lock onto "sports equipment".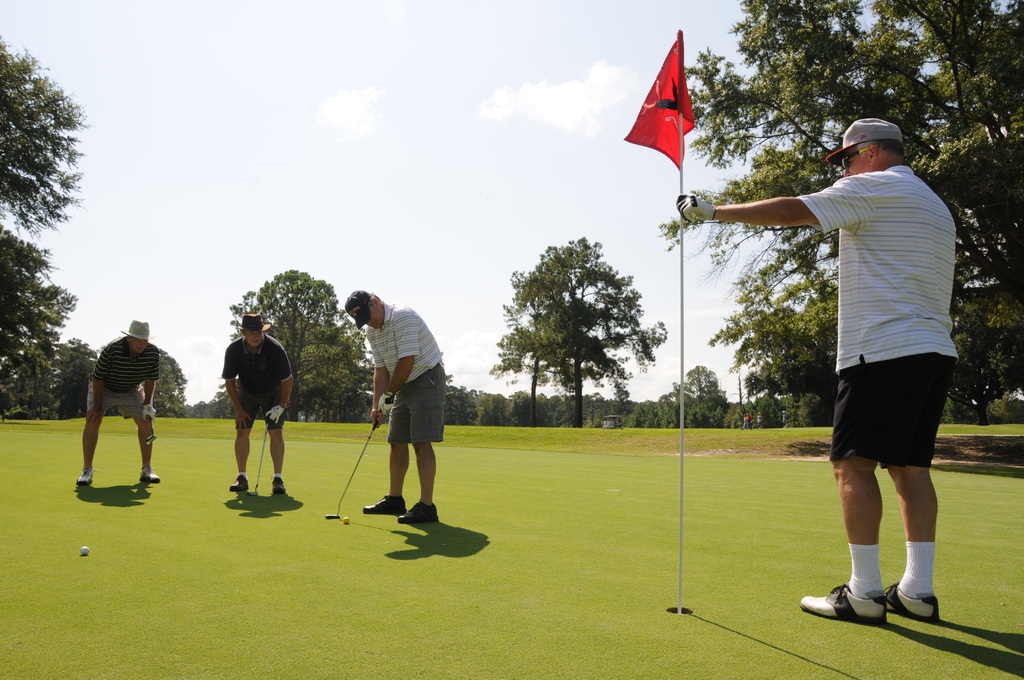
Locked: l=676, t=190, r=717, b=225.
